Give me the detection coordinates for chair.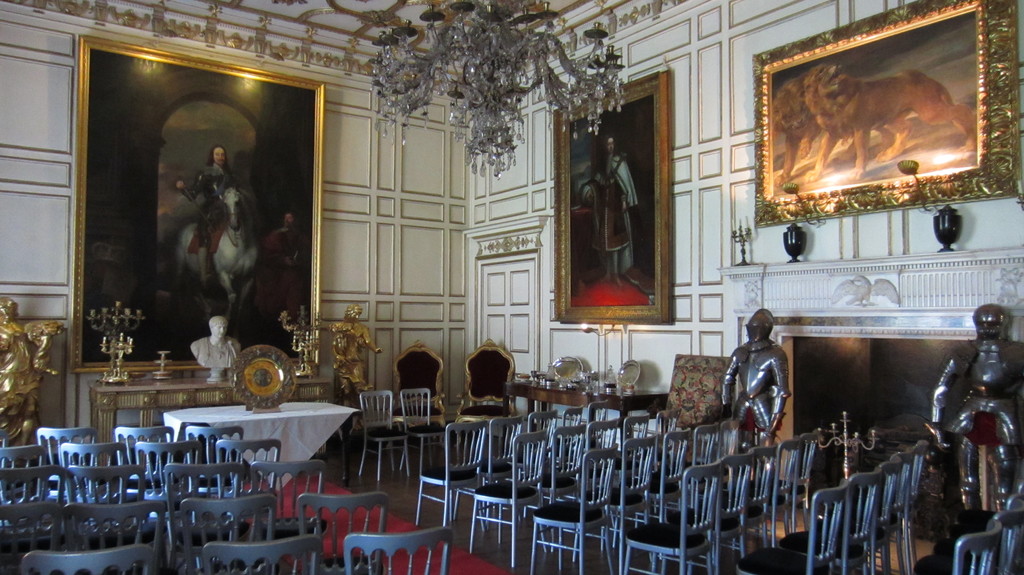
<bbox>573, 434, 650, 574</bbox>.
